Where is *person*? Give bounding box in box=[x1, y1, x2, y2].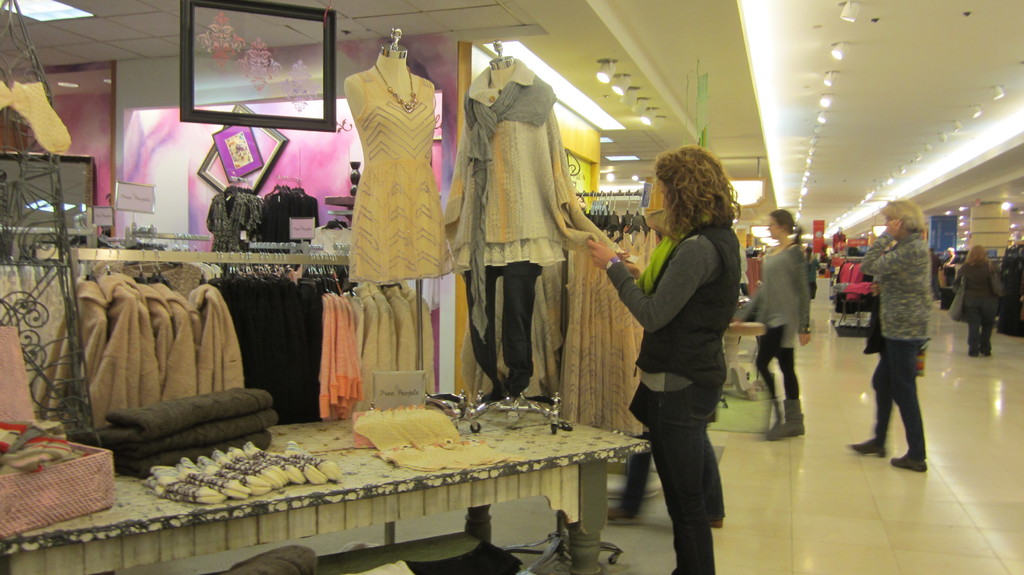
box=[585, 143, 744, 574].
